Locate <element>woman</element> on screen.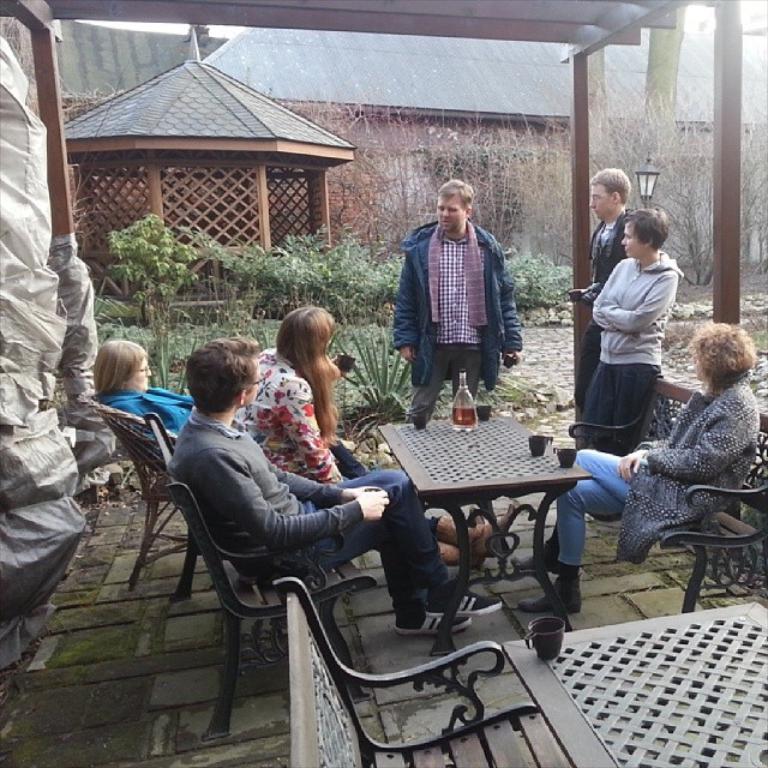
On screen at {"x1": 503, "y1": 316, "x2": 766, "y2": 618}.
